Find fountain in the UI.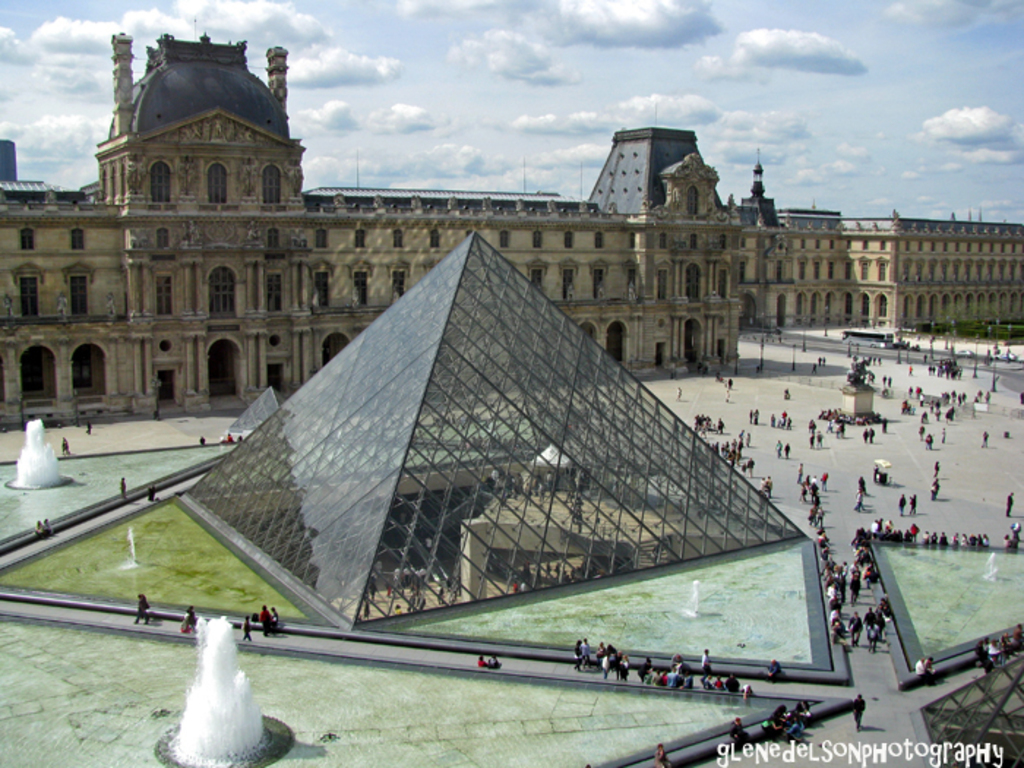
UI element at bbox=(983, 546, 1011, 575).
